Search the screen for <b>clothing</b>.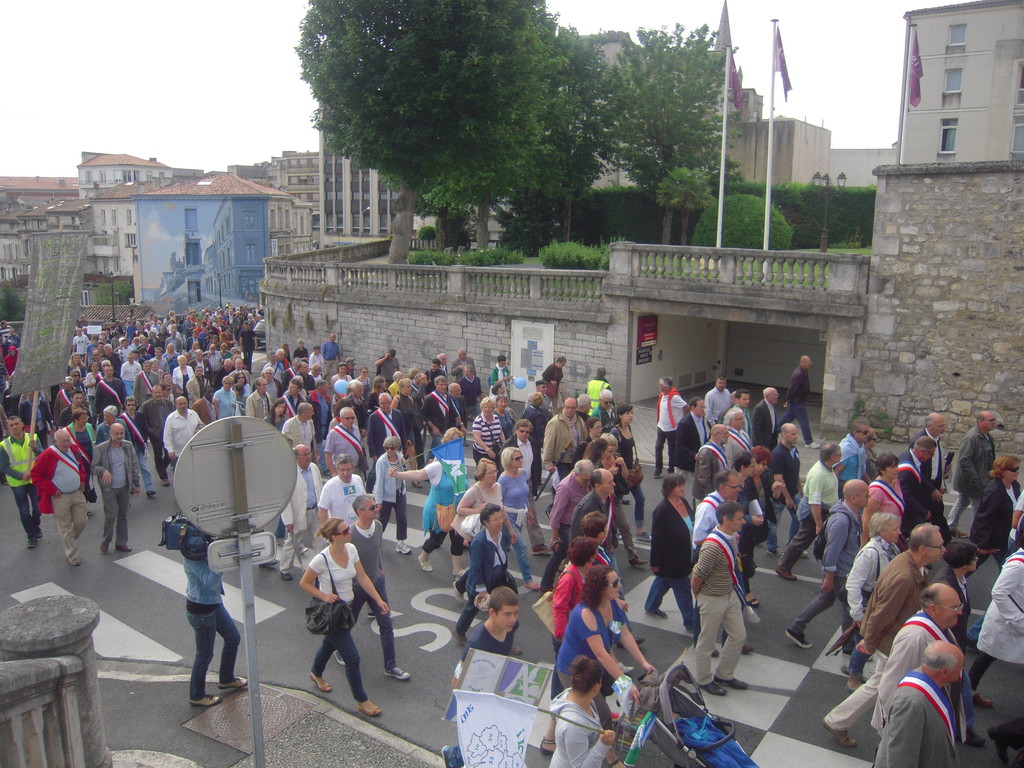
Found at x1=538 y1=362 x2=563 y2=409.
